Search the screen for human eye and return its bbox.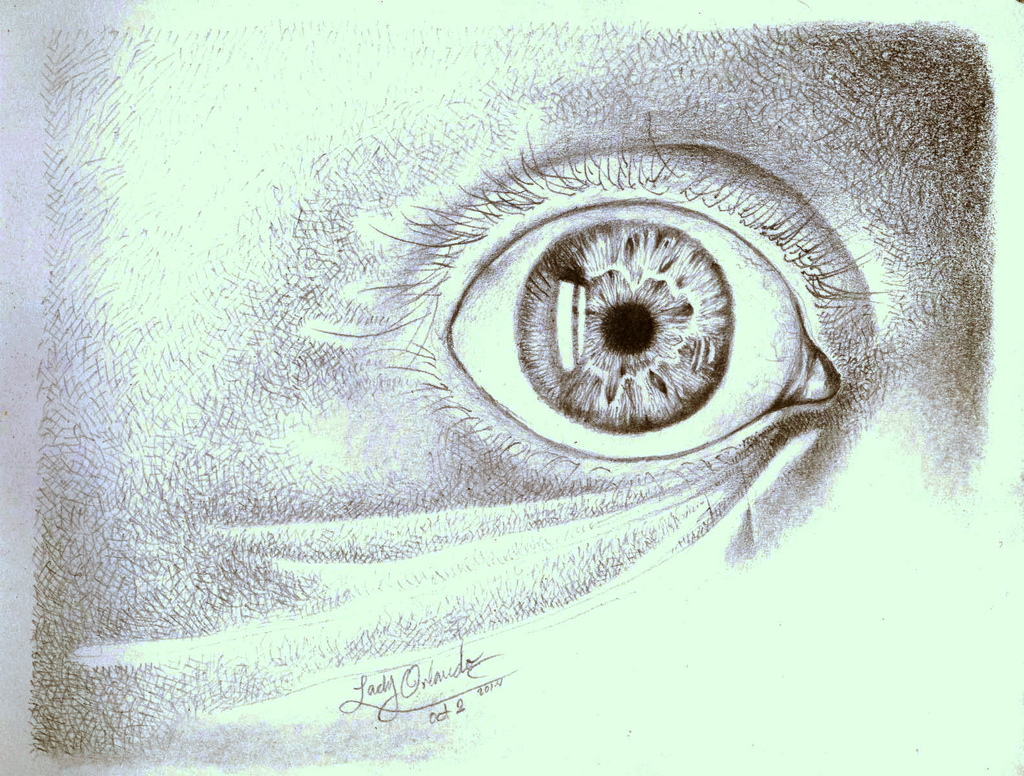
Found: 291, 109, 906, 506.
